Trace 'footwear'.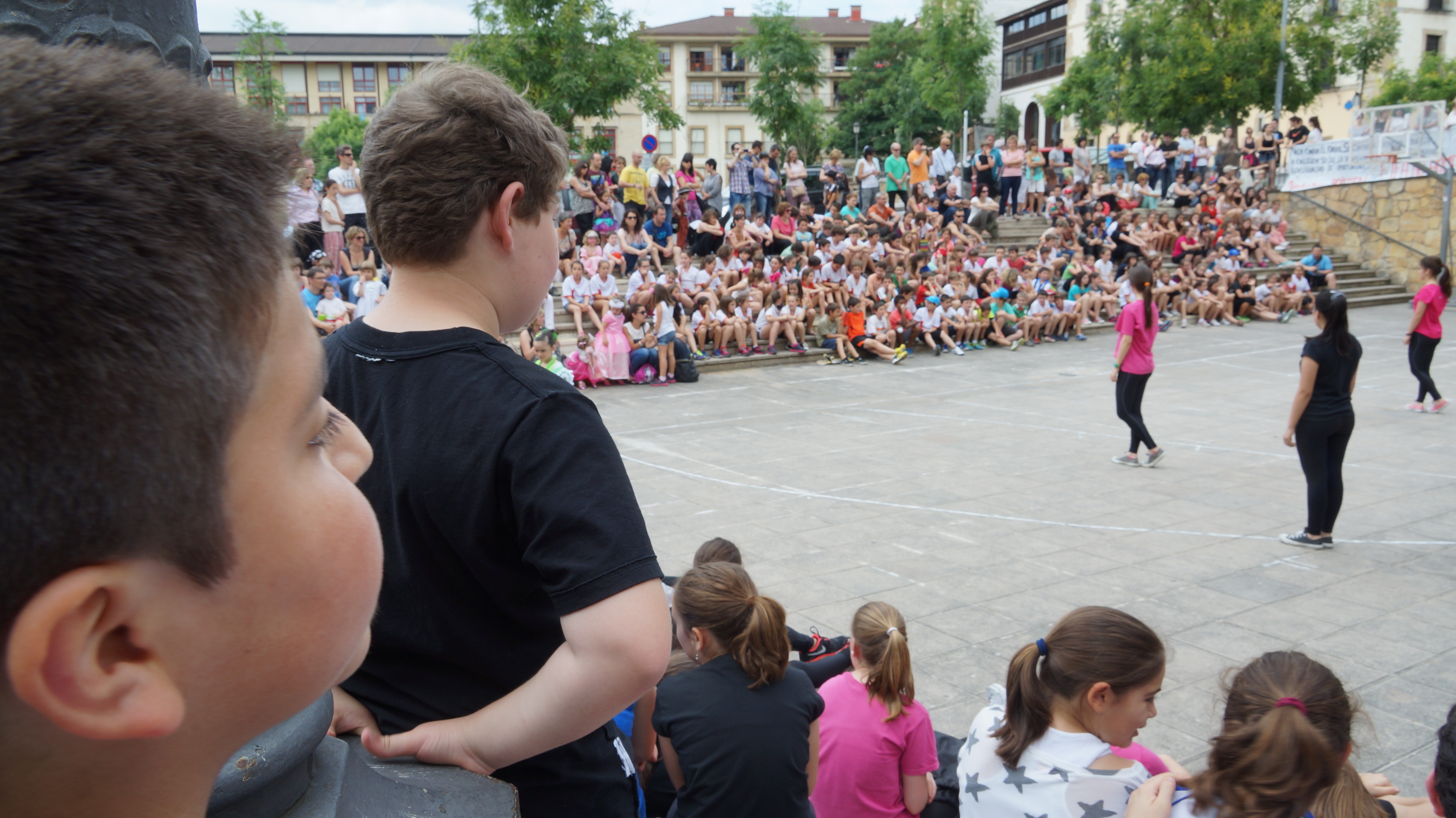
Traced to region(319, 98, 323, 101).
